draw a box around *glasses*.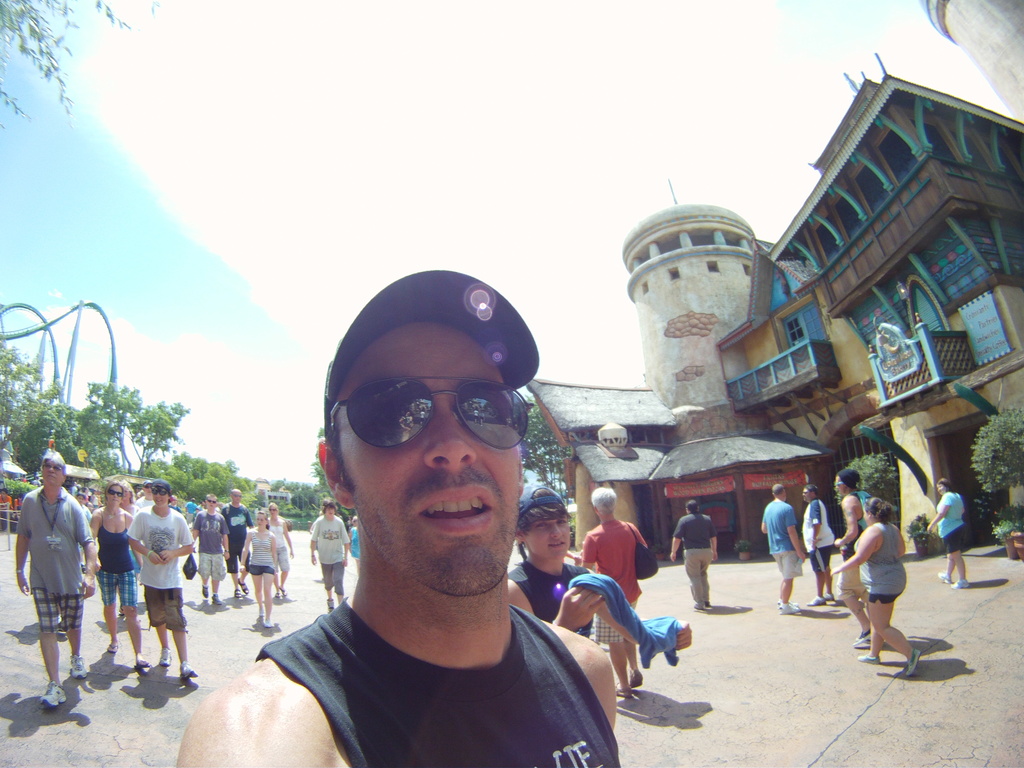
{"left": 44, "top": 460, "right": 62, "bottom": 472}.
